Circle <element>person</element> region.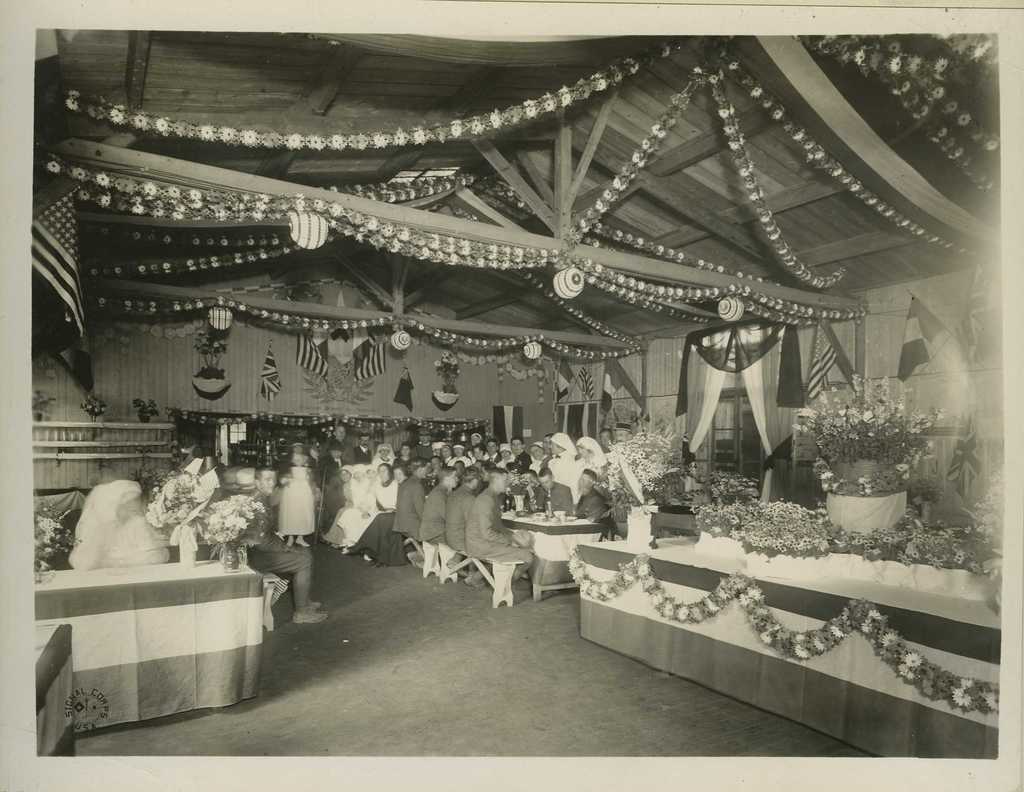
Region: {"x1": 471, "y1": 431, "x2": 483, "y2": 447}.
